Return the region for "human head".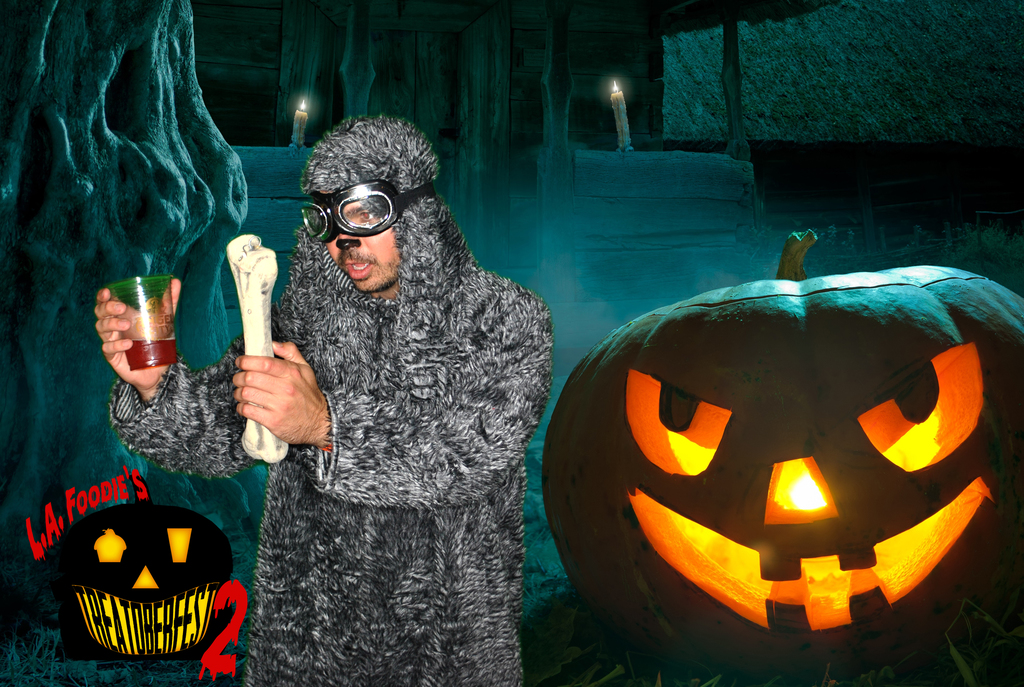
x1=275 y1=117 x2=455 y2=287.
